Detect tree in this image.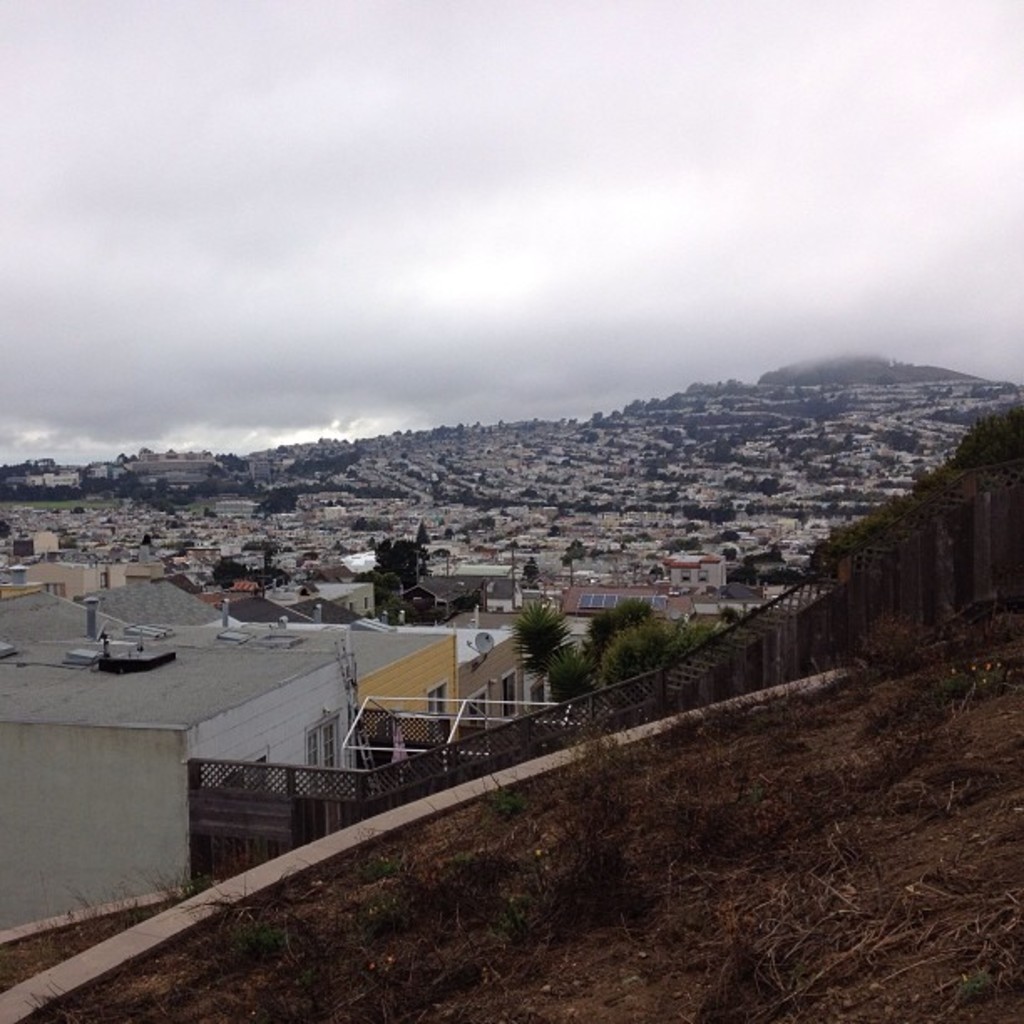
Detection: detection(681, 417, 718, 443).
